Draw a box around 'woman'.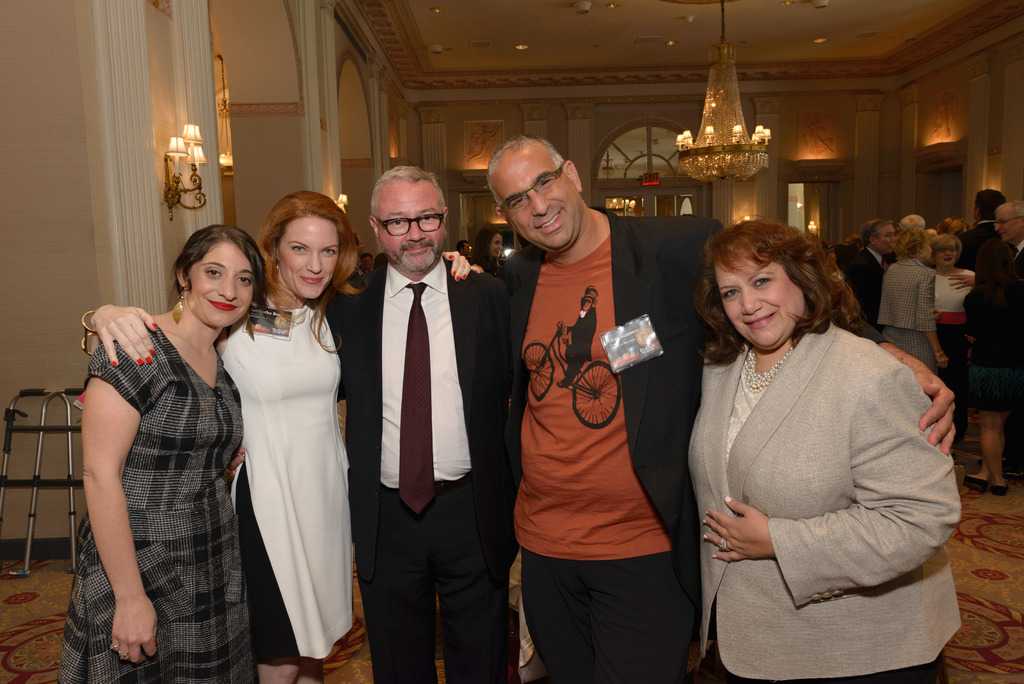
[693,211,964,678].
